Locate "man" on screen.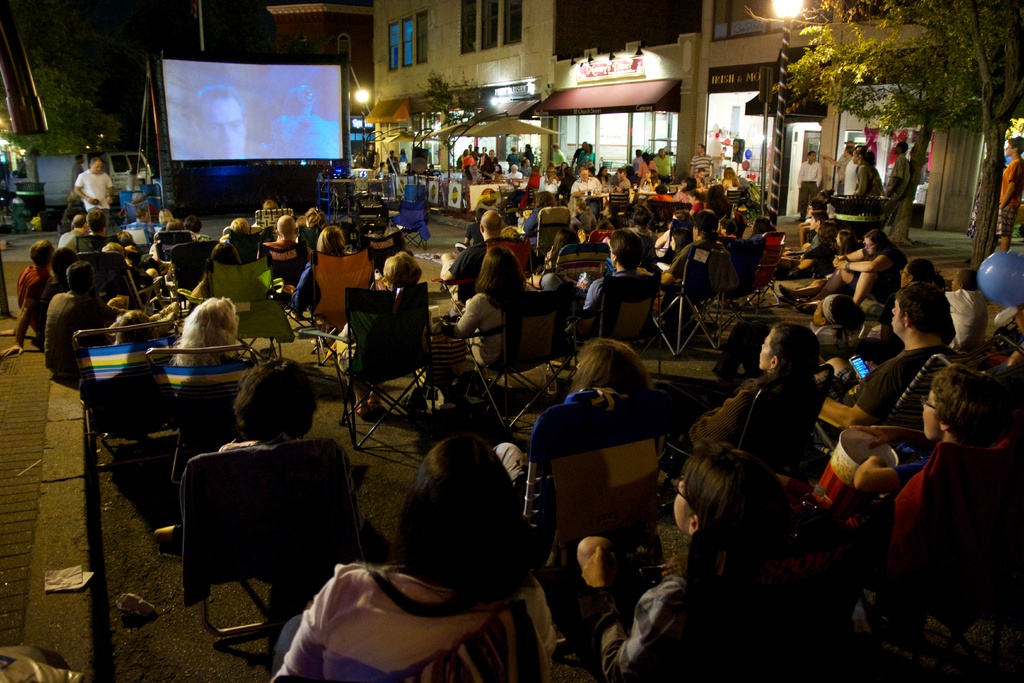
On screen at left=683, top=323, right=815, bottom=450.
